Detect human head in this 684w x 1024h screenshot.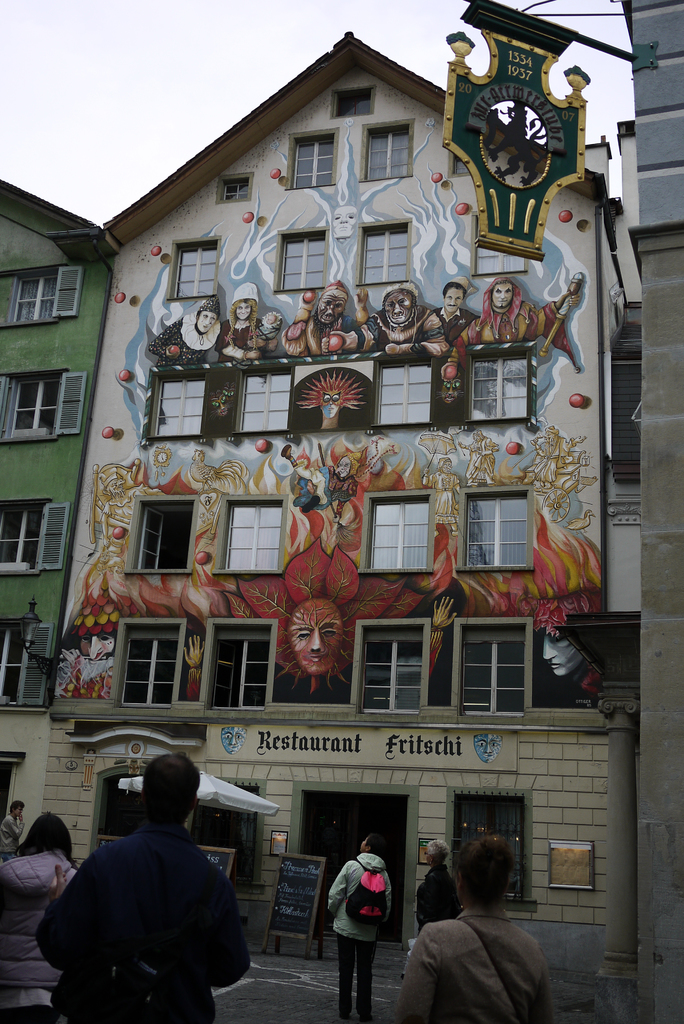
Detection: left=319, top=280, right=345, bottom=324.
